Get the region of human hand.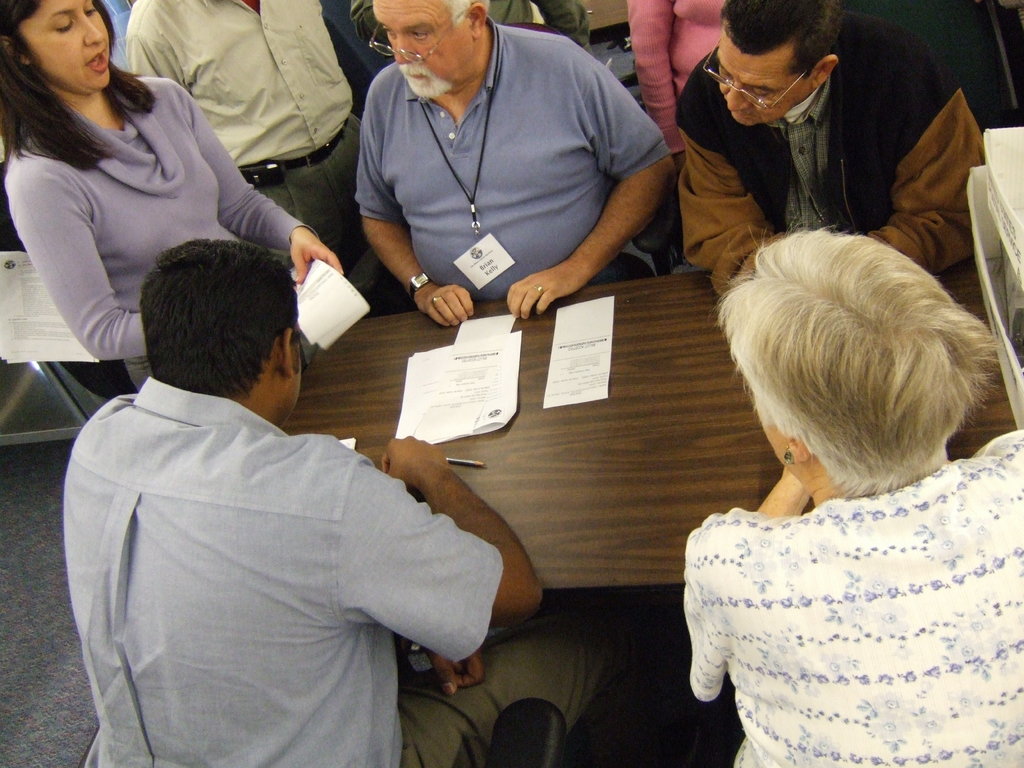
Rect(419, 651, 486, 696).
